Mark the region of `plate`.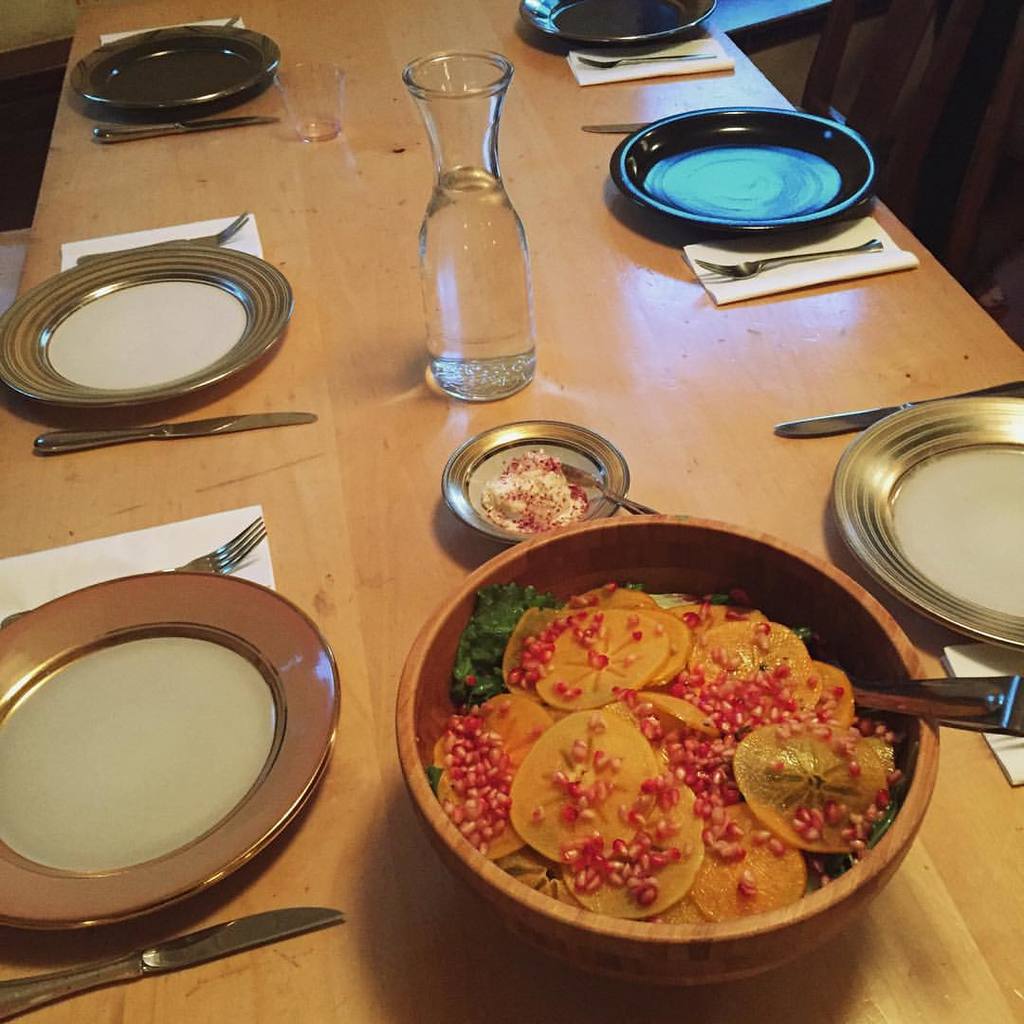
Region: 612/108/880/240.
